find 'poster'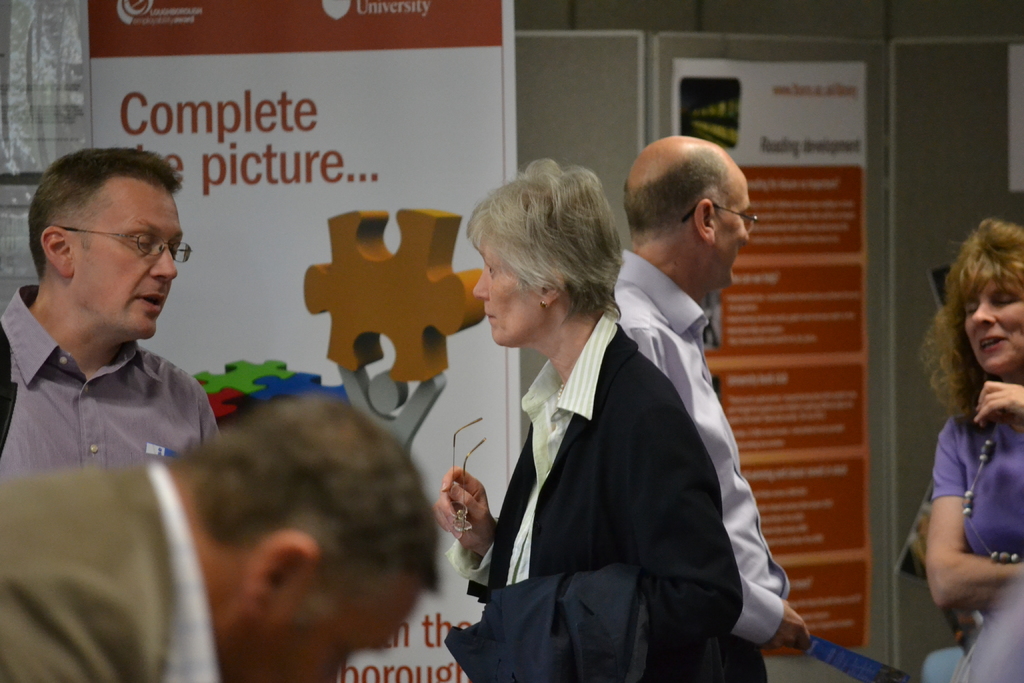
<bbox>84, 0, 514, 682</bbox>
